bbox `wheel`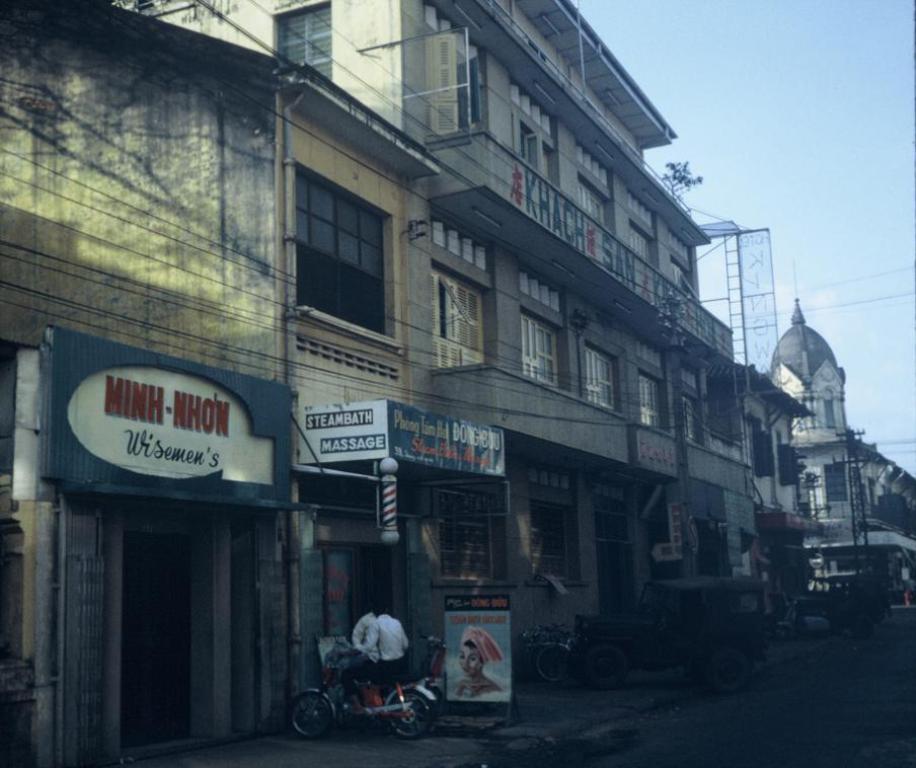
<region>588, 642, 634, 692</region>
